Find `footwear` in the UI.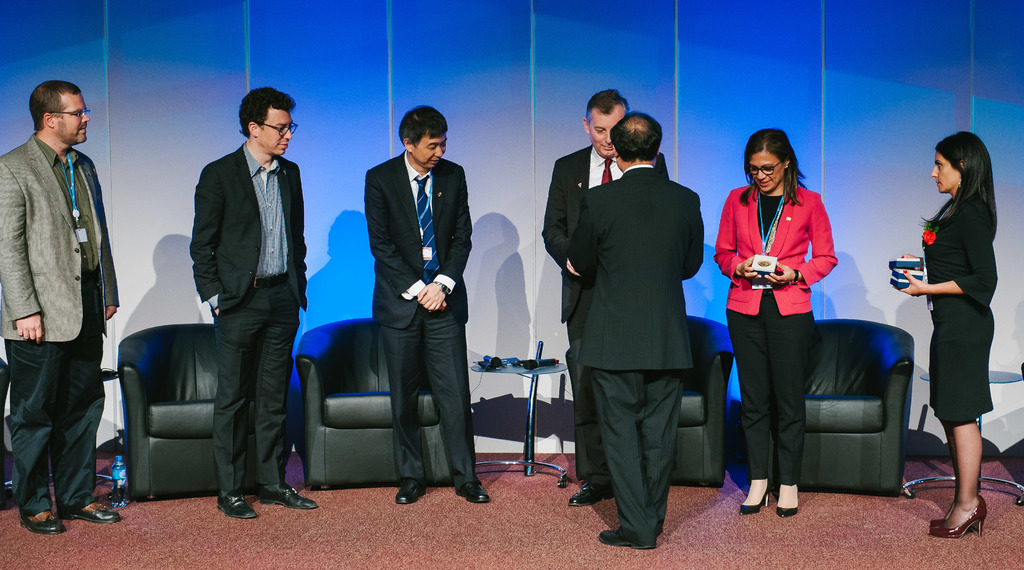
UI element at [x1=597, y1=526, x2=653, y2=548].
